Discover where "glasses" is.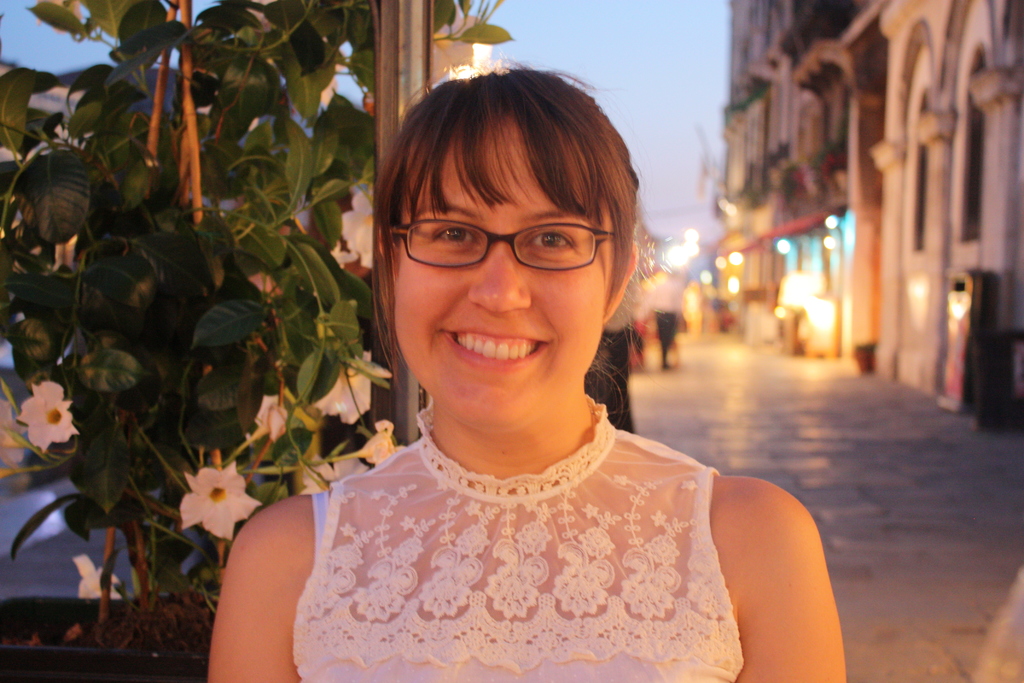
Discovered at (390,219,620,278).
